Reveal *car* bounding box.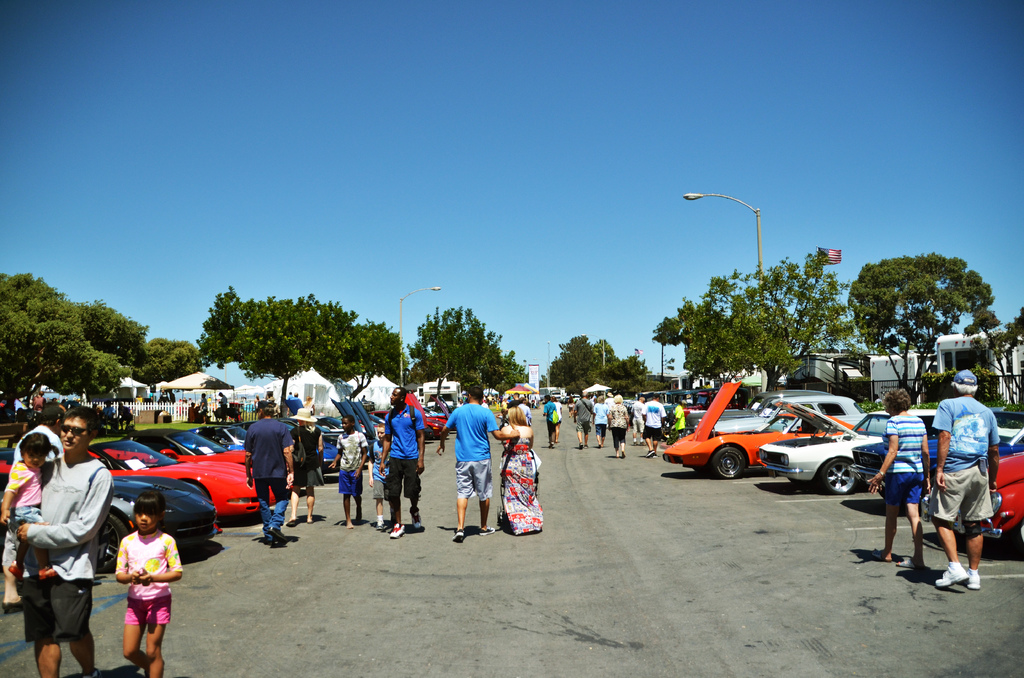
Revealed: (680, 389, 872, 424).
